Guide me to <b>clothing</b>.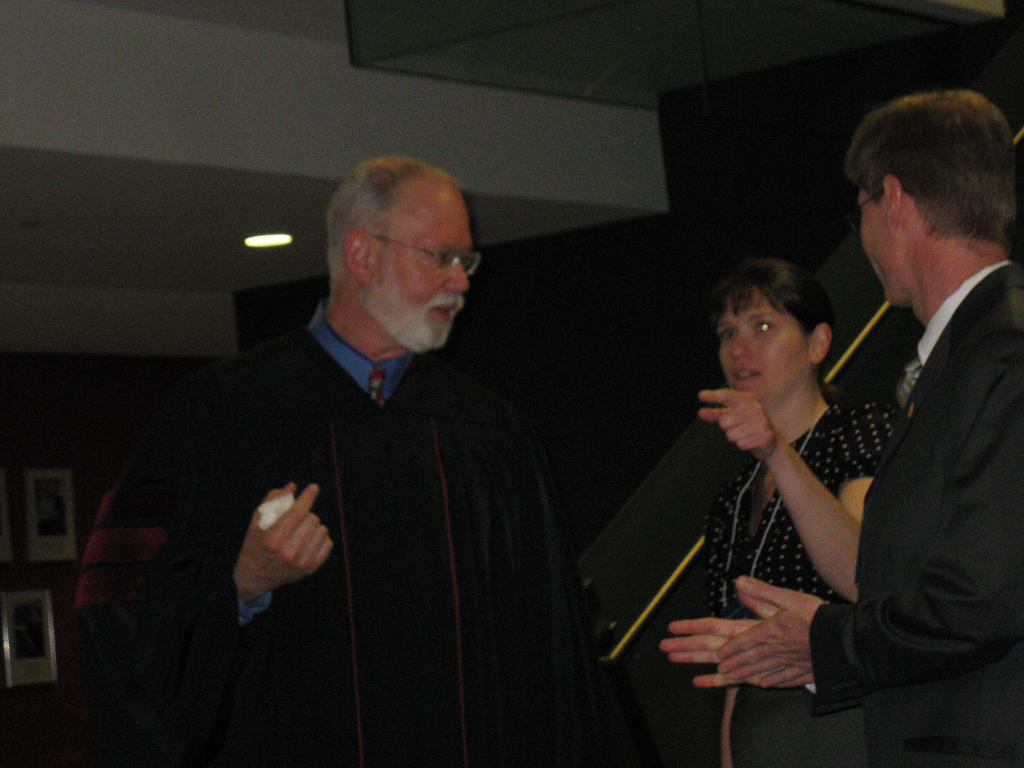
Guidance: pyautogui.locateOnScreen(61, 322, 559, 767).
